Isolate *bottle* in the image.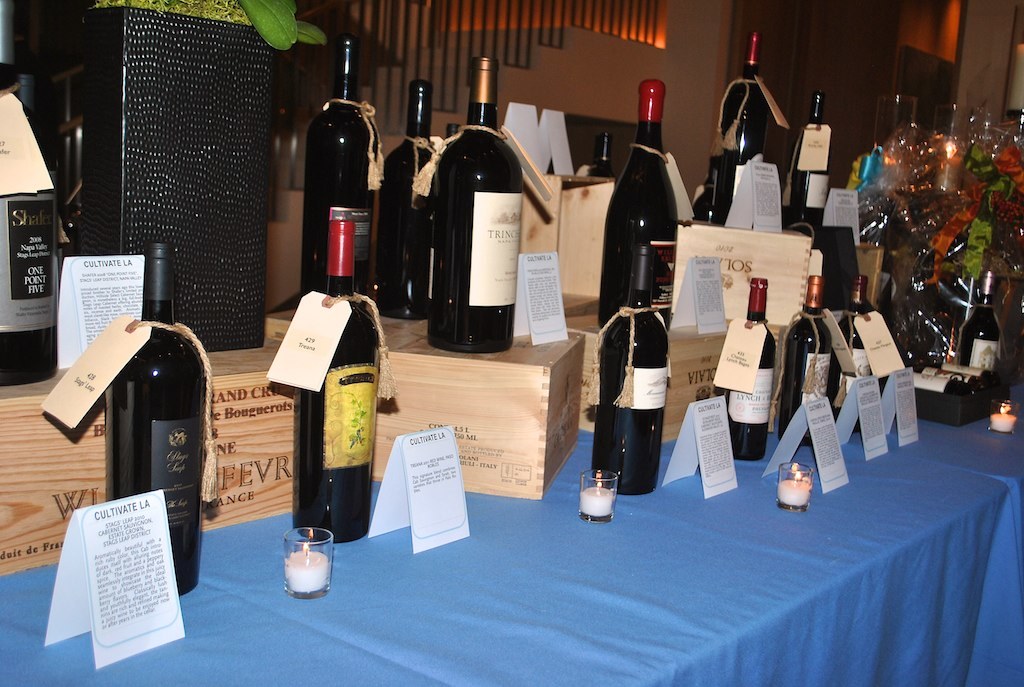
Isolated region: {"x1": 290, "y1": 207, "x2": 386, "y2": 523}.
